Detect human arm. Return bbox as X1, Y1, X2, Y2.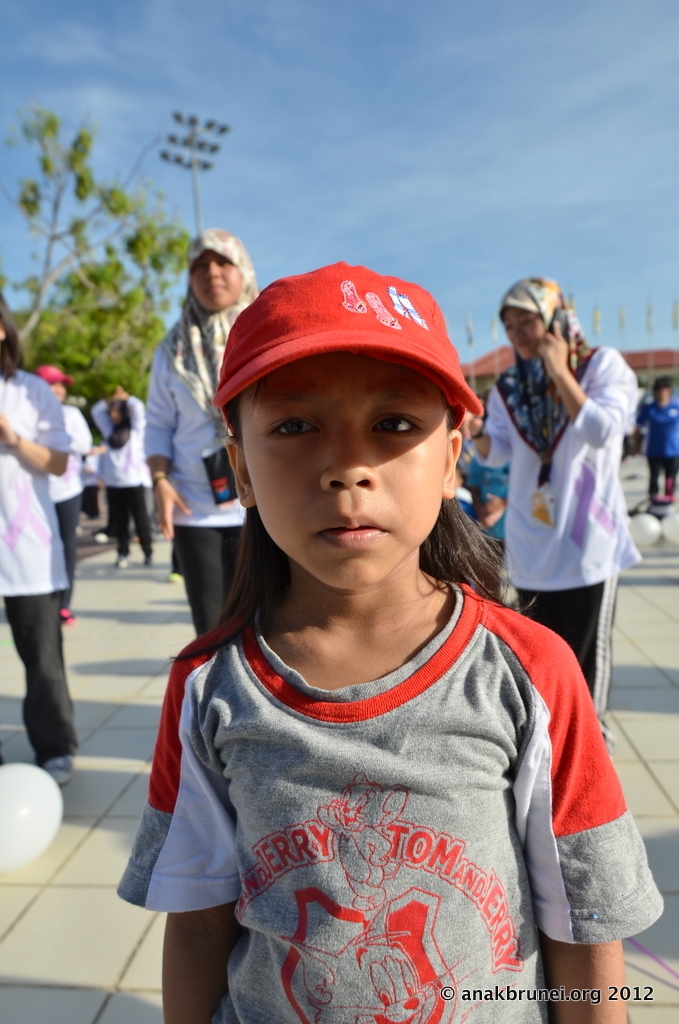
137, 339, 206, 538.
